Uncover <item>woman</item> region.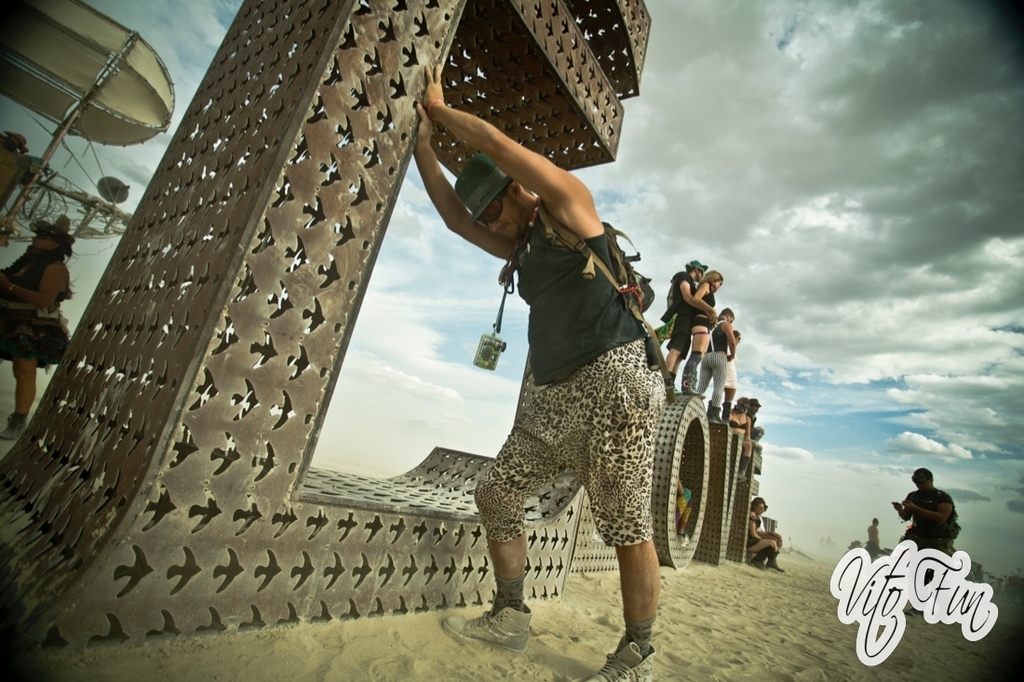
Uncovered: Rect(728, 394, 752, 448).
